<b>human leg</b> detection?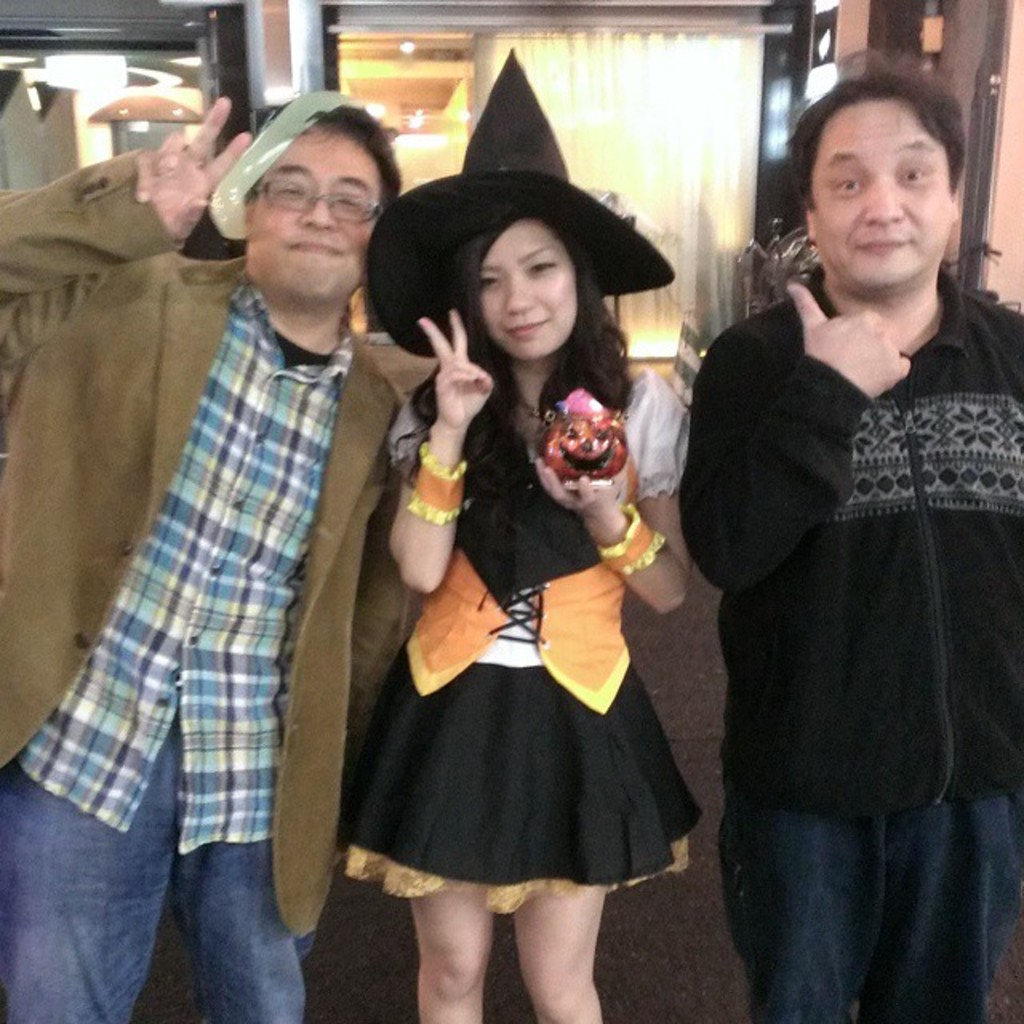
detection(520, 890, 622, 1022)
